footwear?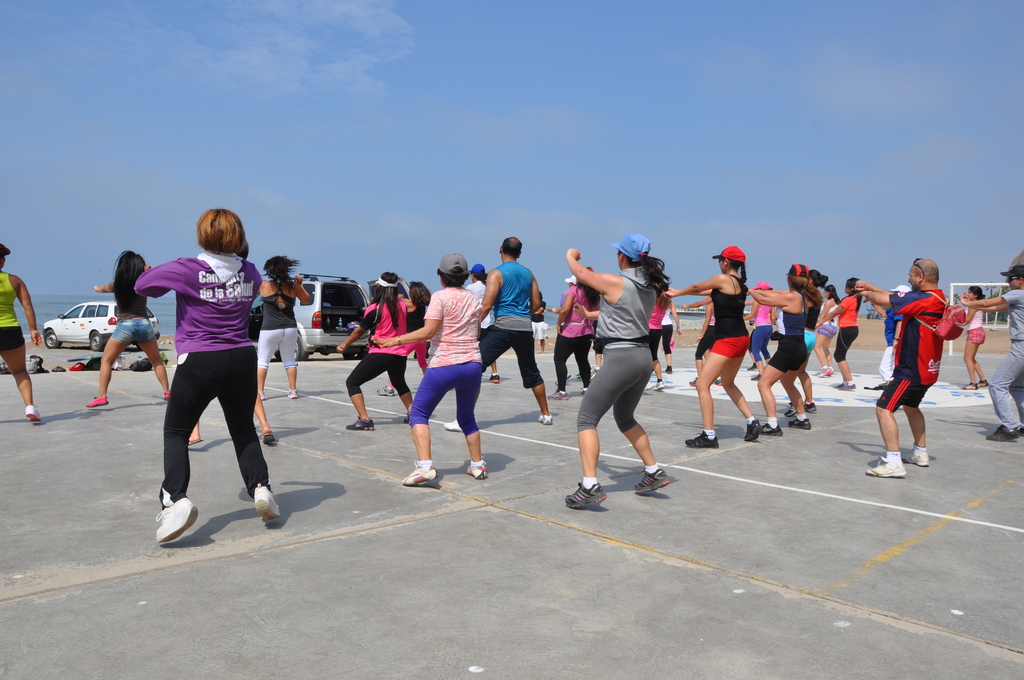
region(911, 448, 929, 464)
